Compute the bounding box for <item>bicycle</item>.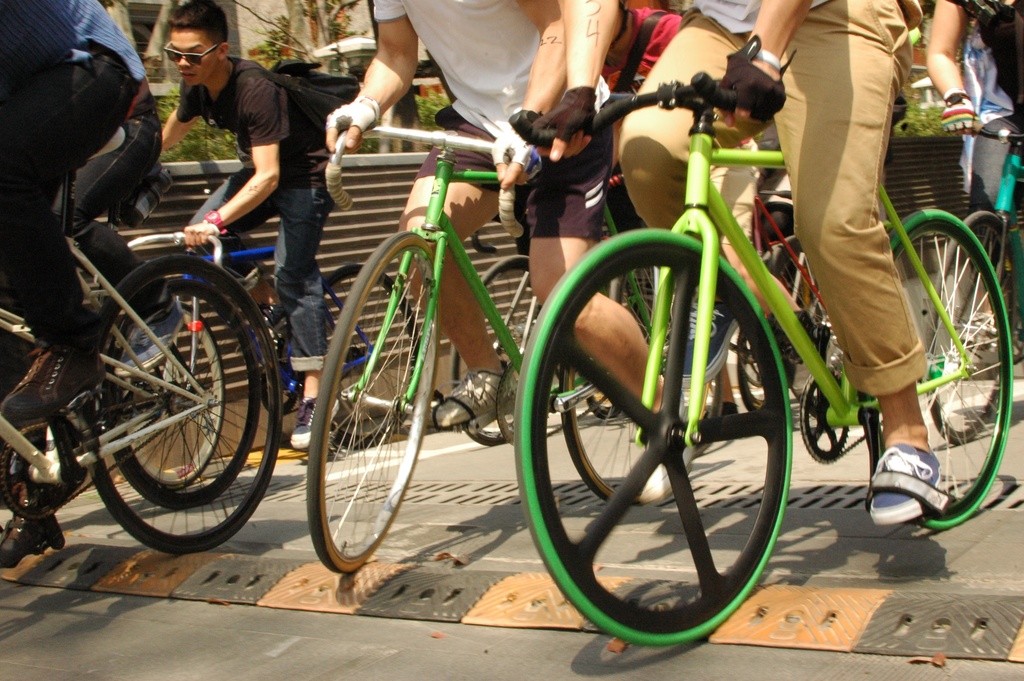
<bbox>305, 115, 717, 574</bbox>.
